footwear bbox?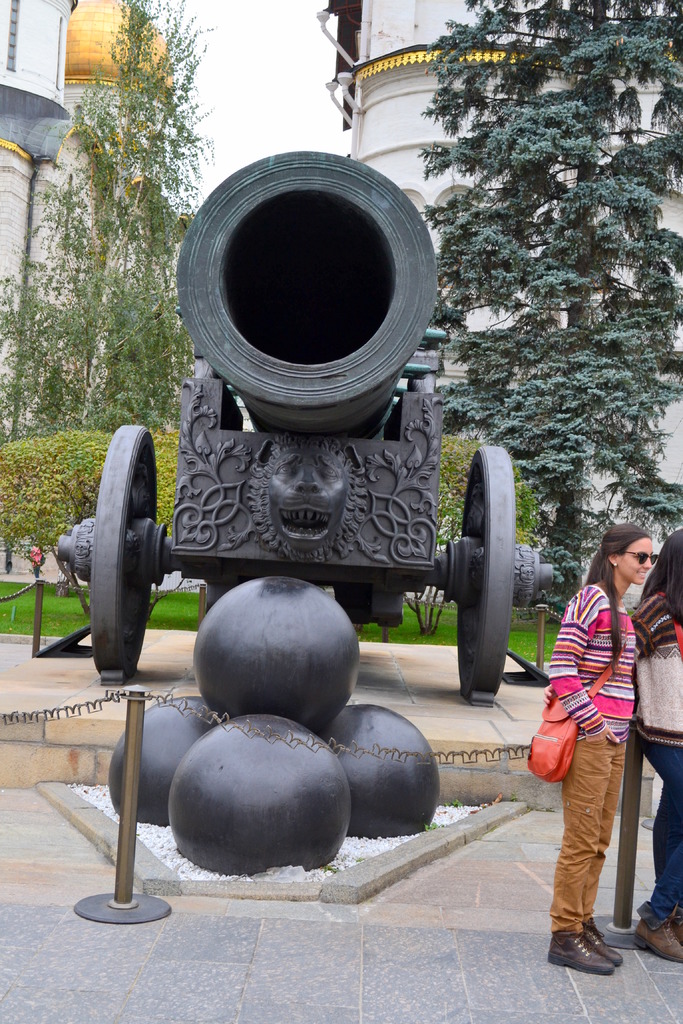
632, 912, 682, 964
